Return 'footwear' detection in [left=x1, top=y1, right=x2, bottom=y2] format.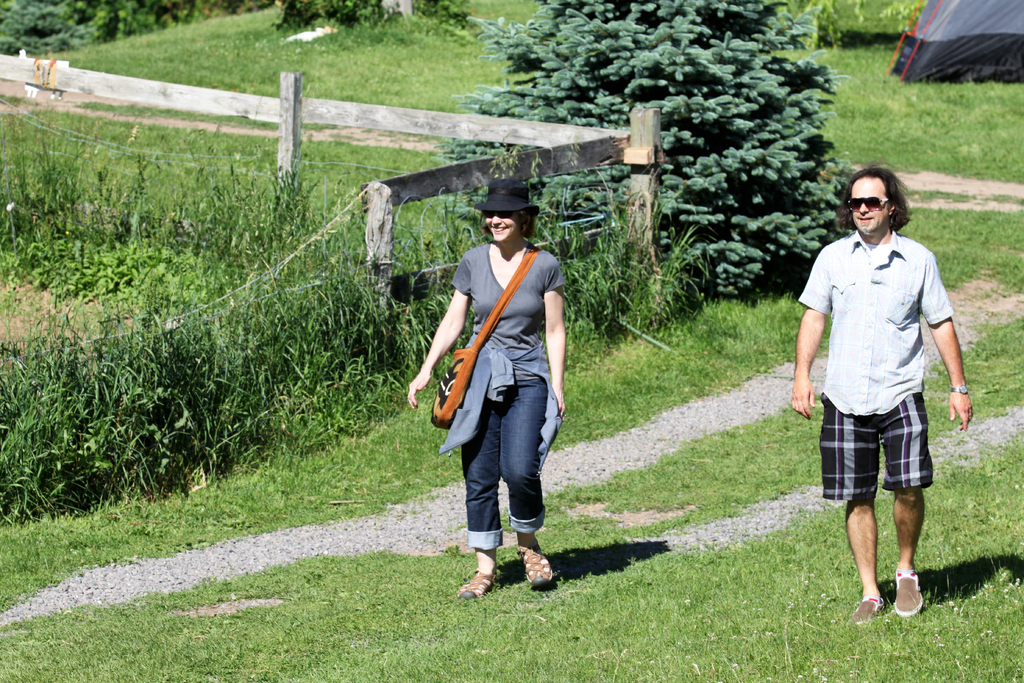
[left=893, top=567, right=926, bottom=617].
